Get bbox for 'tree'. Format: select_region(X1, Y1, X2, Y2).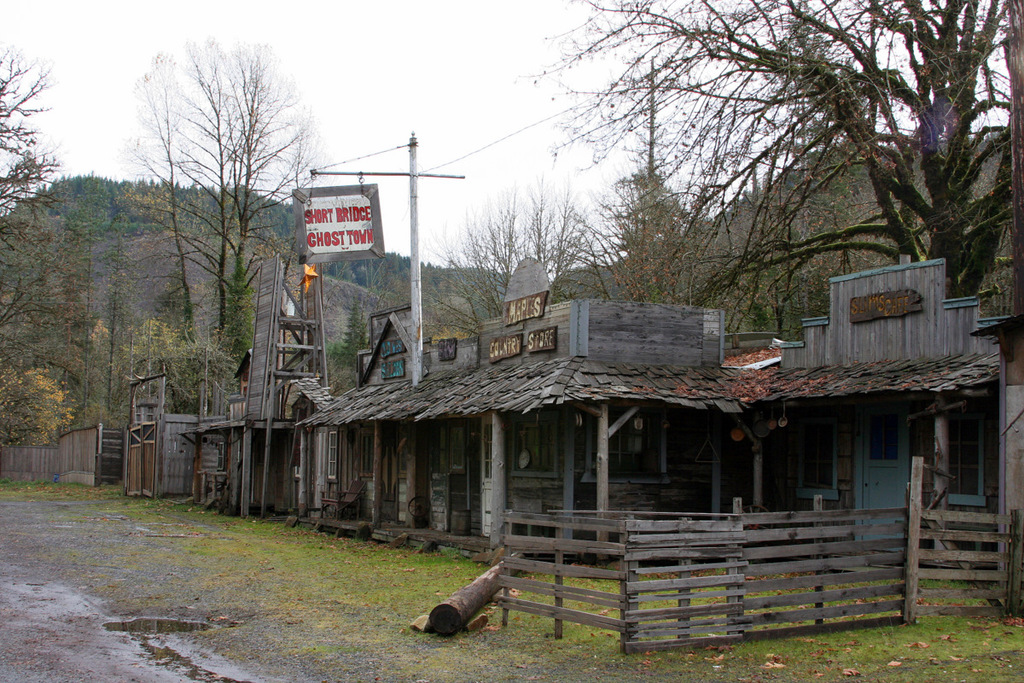
select_region(9, 161, 413, 370).
